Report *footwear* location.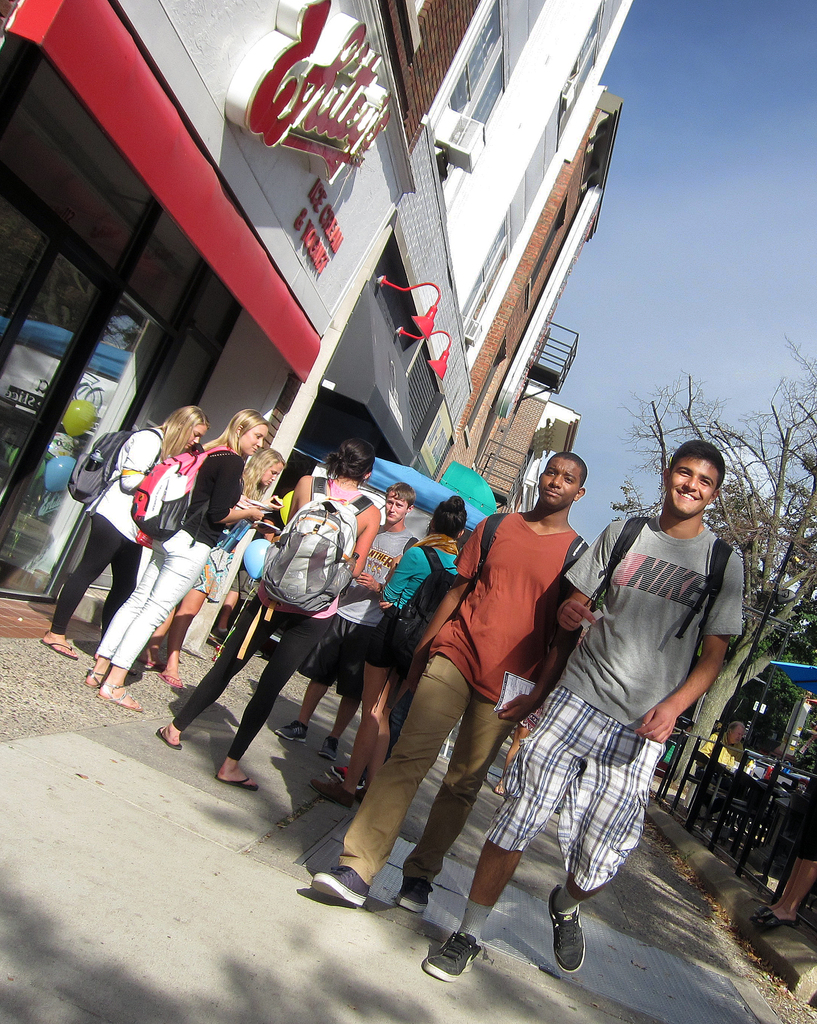
Report: bbox=(40, 632, 74, 659).
